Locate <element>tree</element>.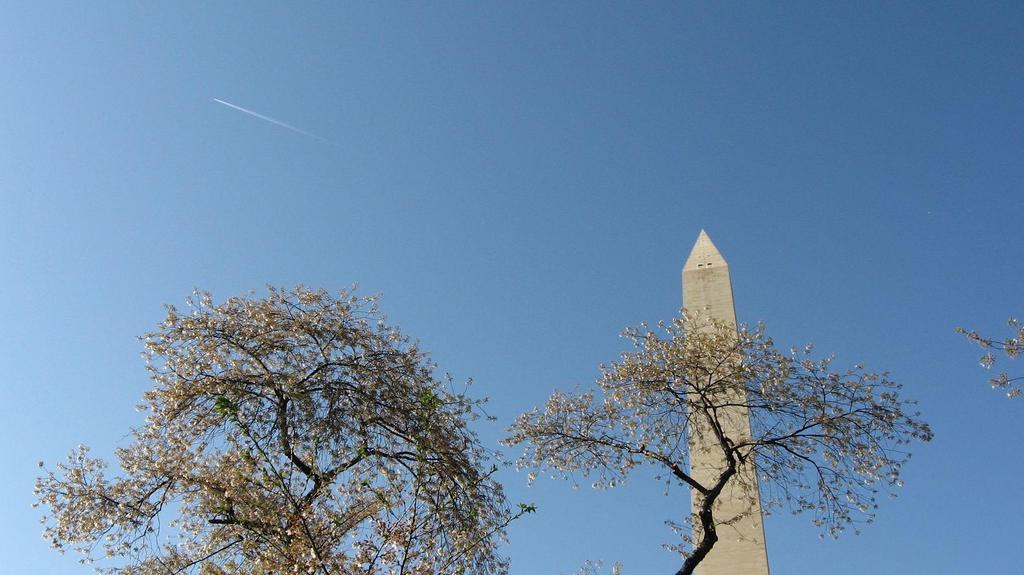
Bounding box: bbox=(26, 279, 538, 574).
